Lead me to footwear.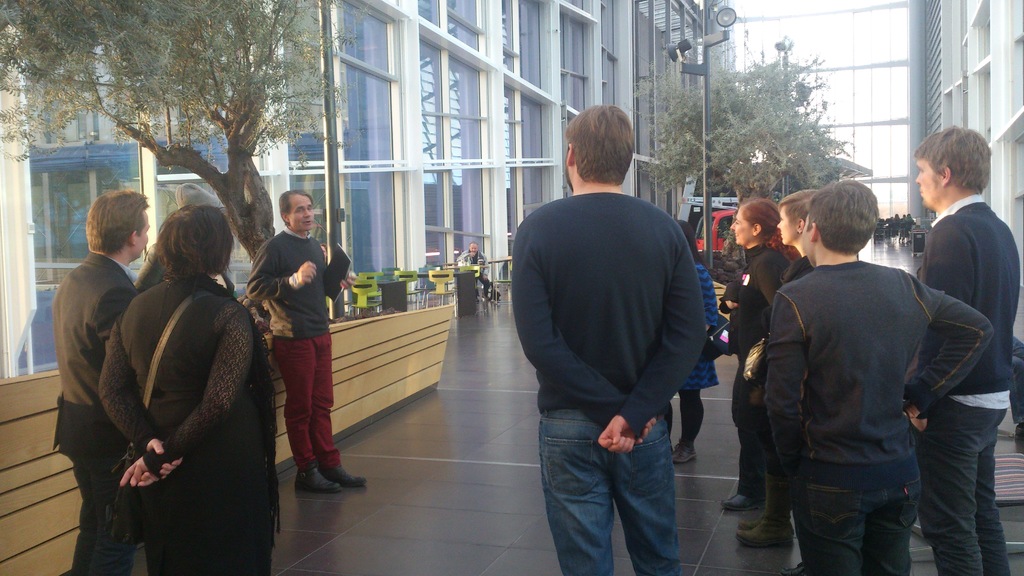
Lead to x1=726, y1=486, x2=771, y2=506.
